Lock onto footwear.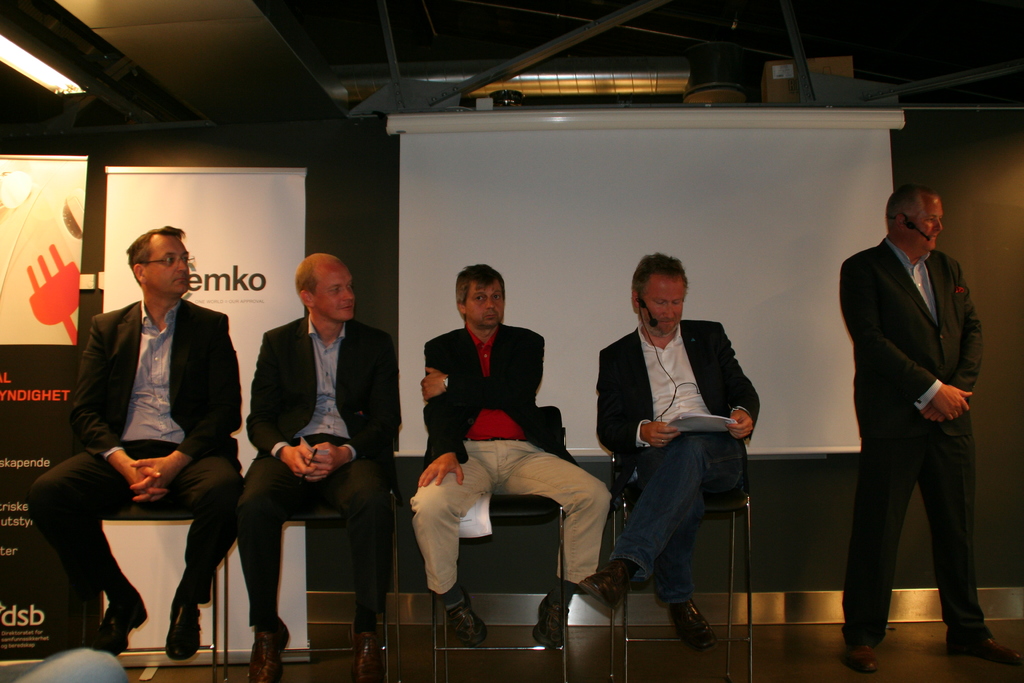
Locked: bbox=[444, 587, 494, 647].
